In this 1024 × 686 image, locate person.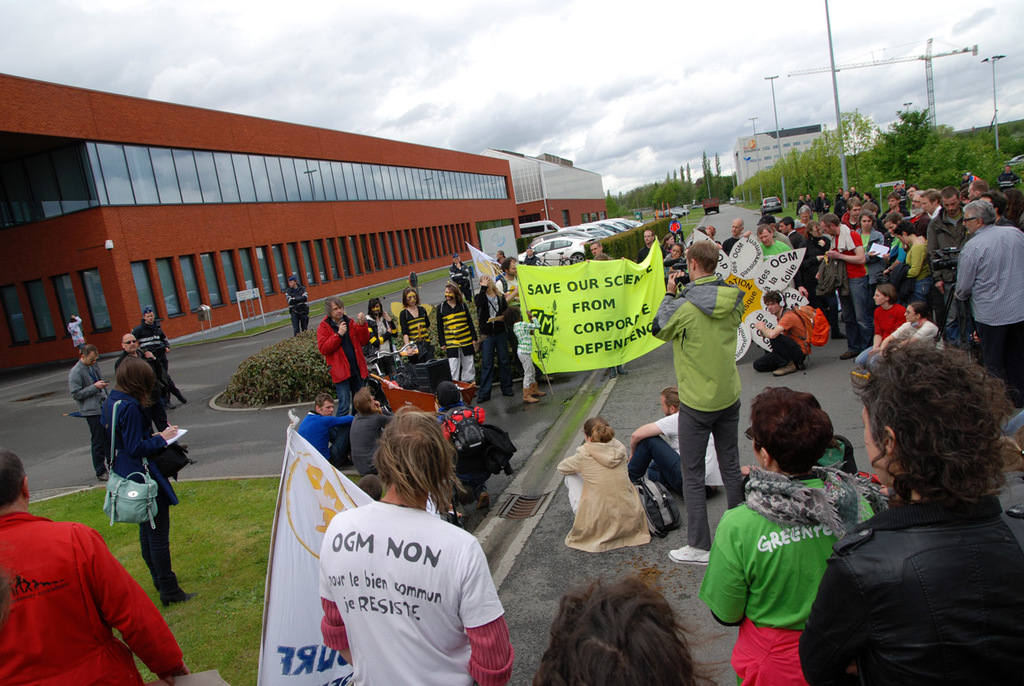
Bounding box: box(726, 217, 750, 250).
